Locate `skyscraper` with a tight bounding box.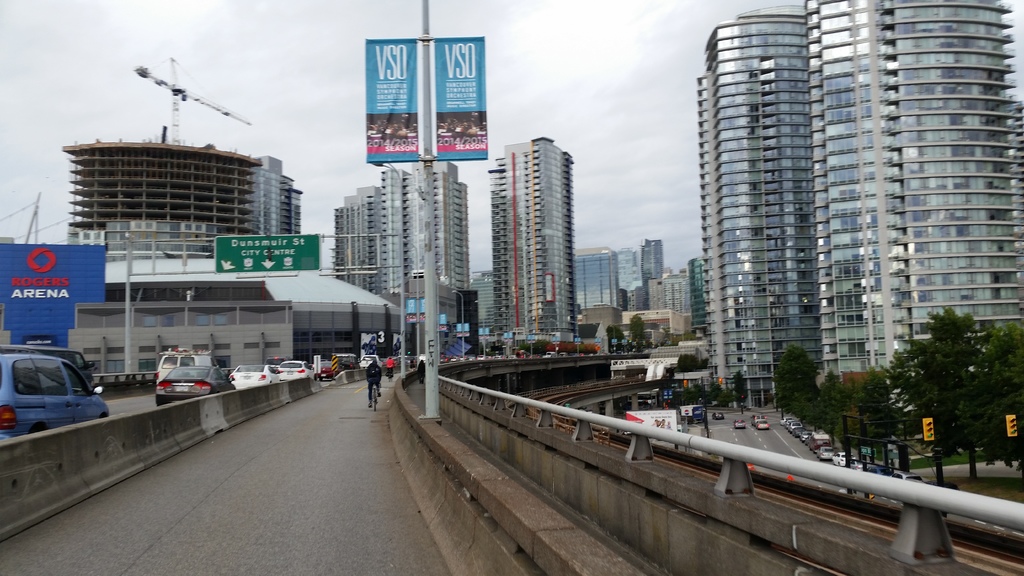
locate(570, 246, 617, 312).
